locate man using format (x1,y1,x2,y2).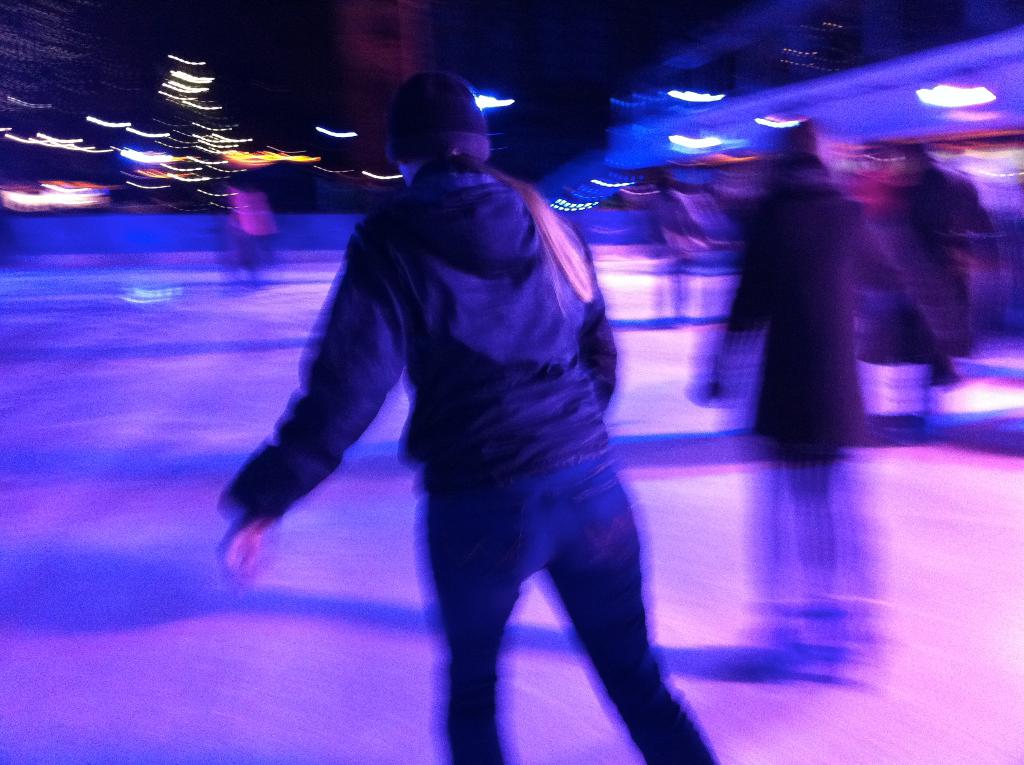
(204,70,721,745).
